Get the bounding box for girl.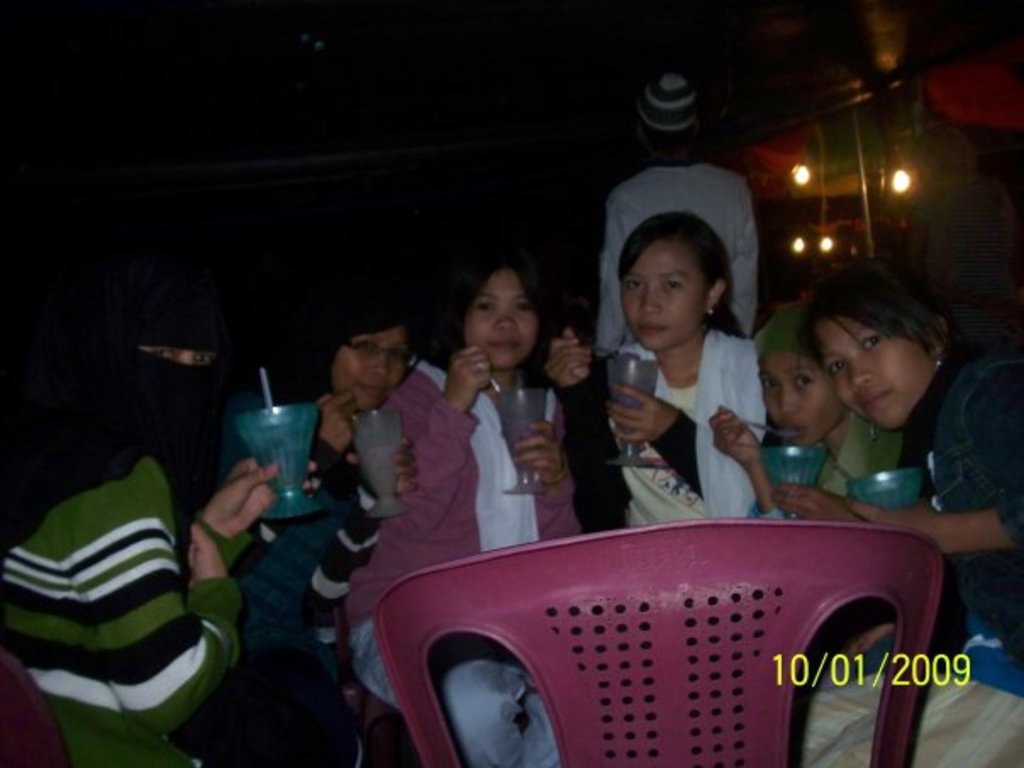
354, 249, 580, 760.
